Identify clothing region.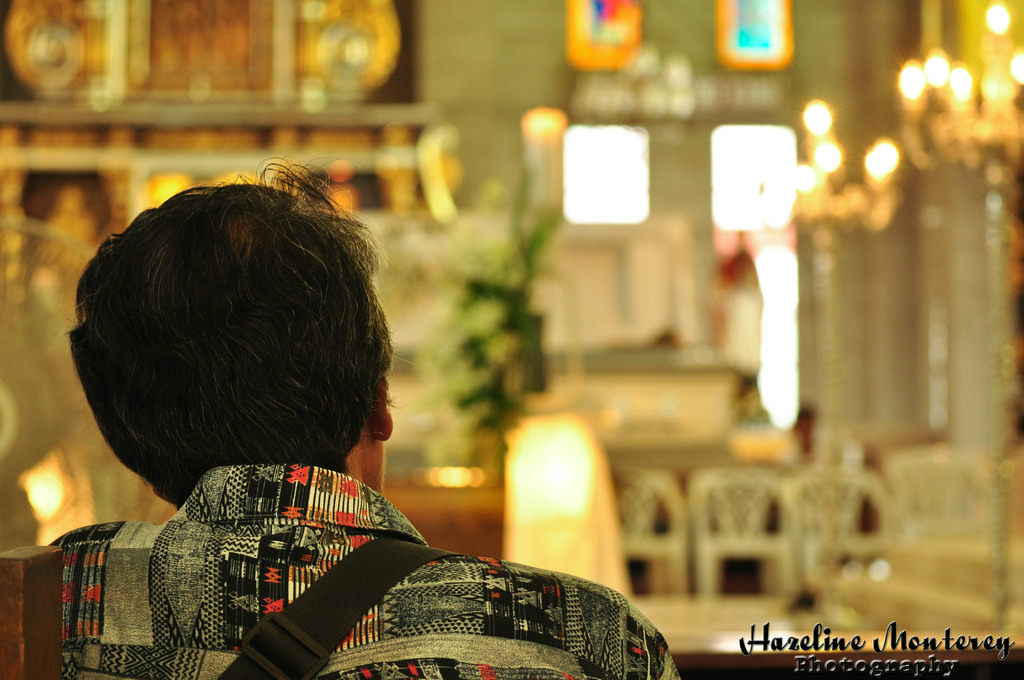
Region: box(109, 449, 665, 679).
